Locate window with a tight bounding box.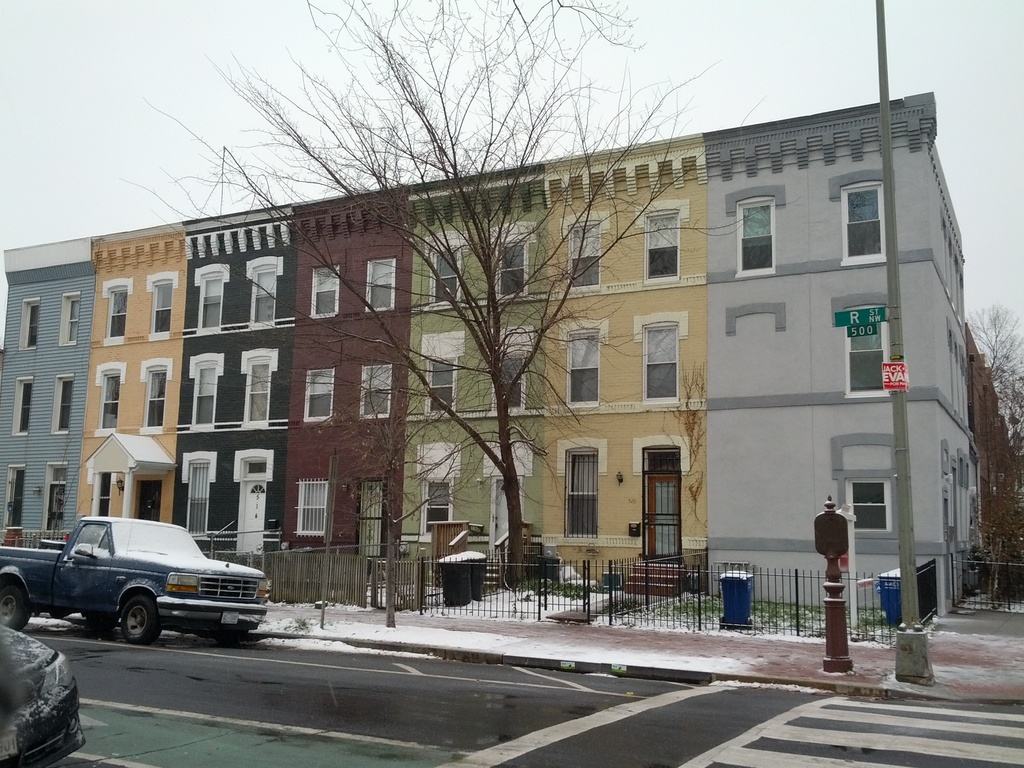
x1=45 y1=463 x2=66 y2=532.
